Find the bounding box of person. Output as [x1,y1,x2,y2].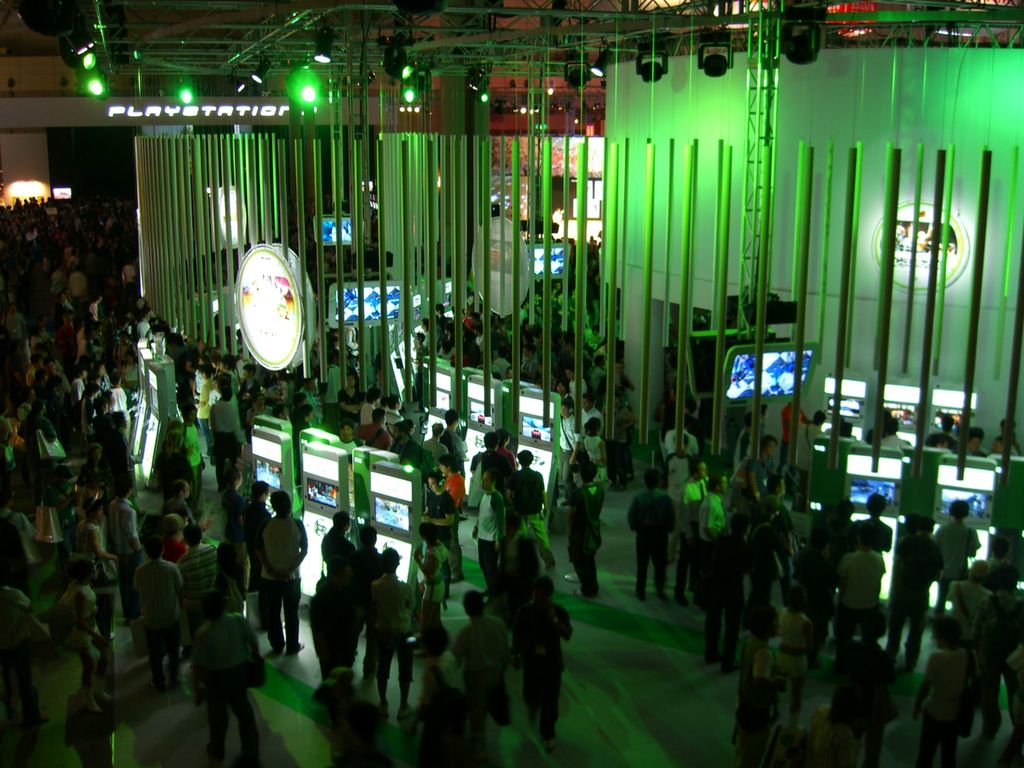
[884,516,933,647].
